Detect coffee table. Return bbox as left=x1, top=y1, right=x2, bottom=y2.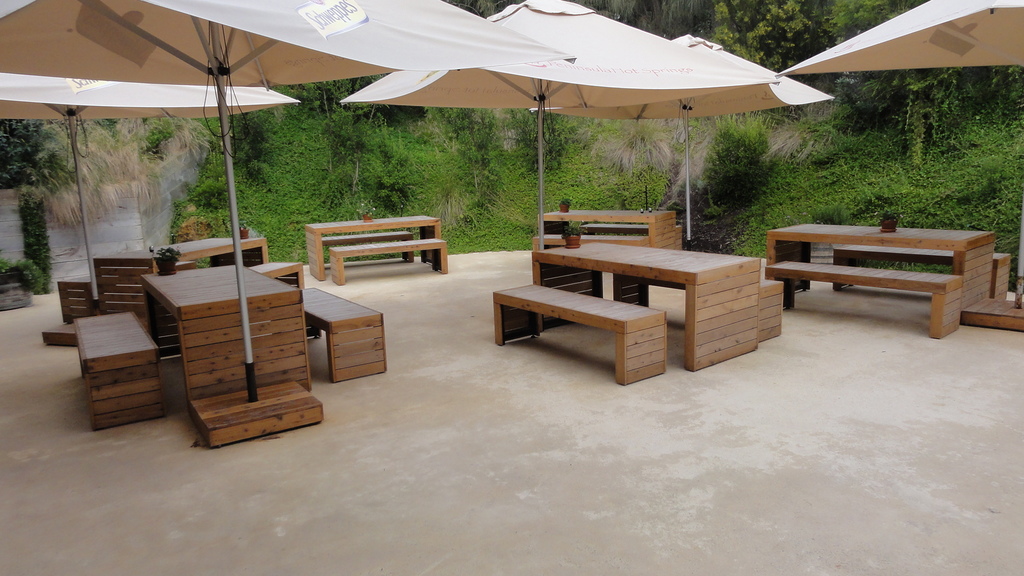
left=161, top=227, right=268, bottom=268.
